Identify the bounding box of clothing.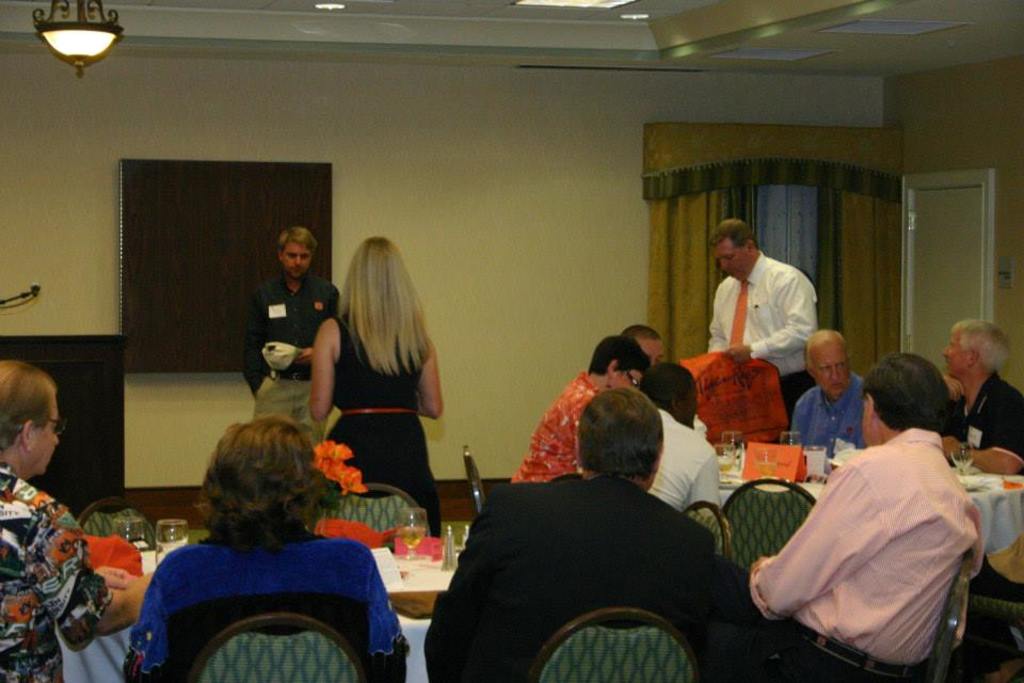
select_region(784, 382, 871, 458).
